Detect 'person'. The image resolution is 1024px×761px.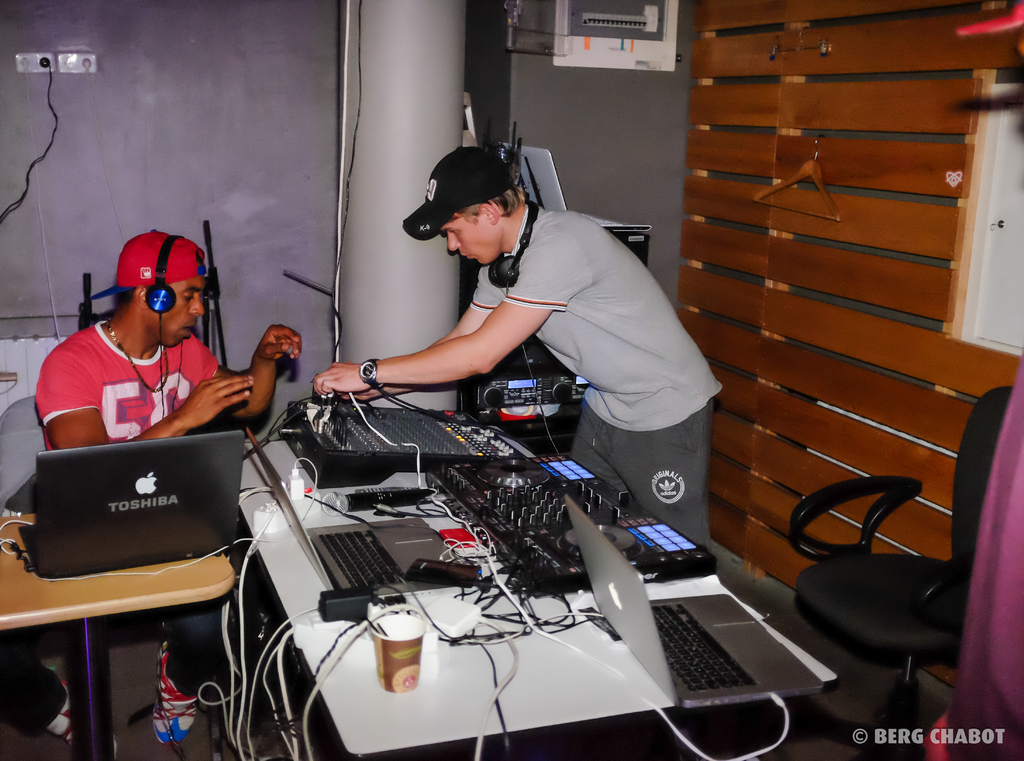
0 232 301 735.
